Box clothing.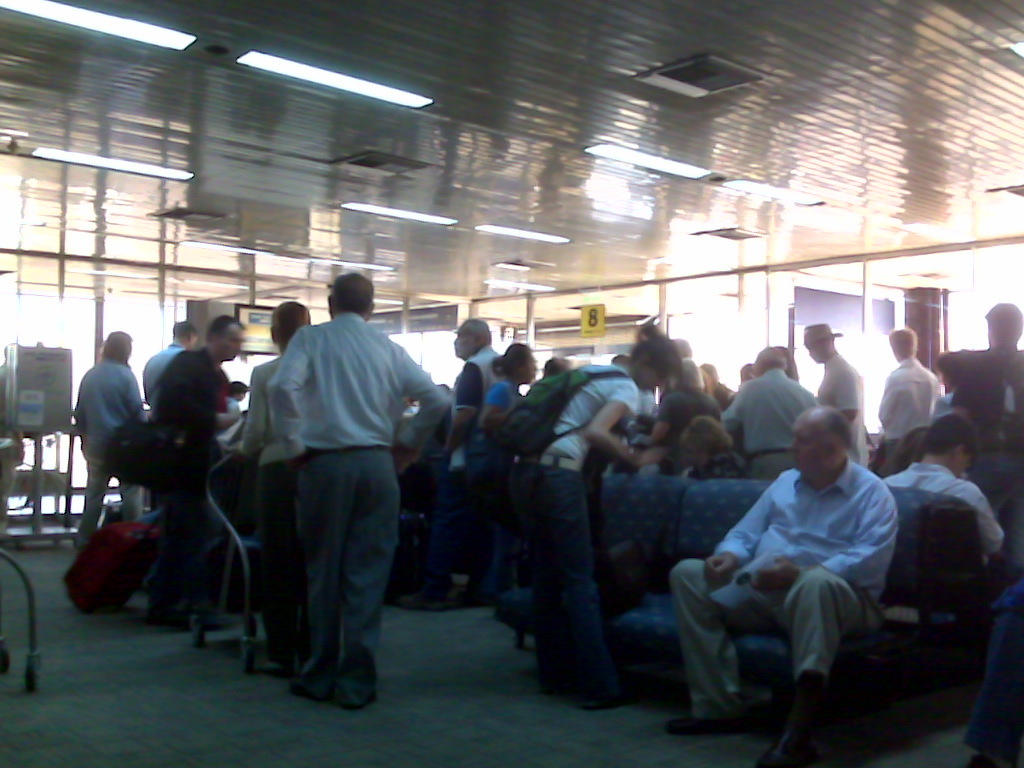
pyautogui.locateOnScreen(509, 375, 643, 705).
